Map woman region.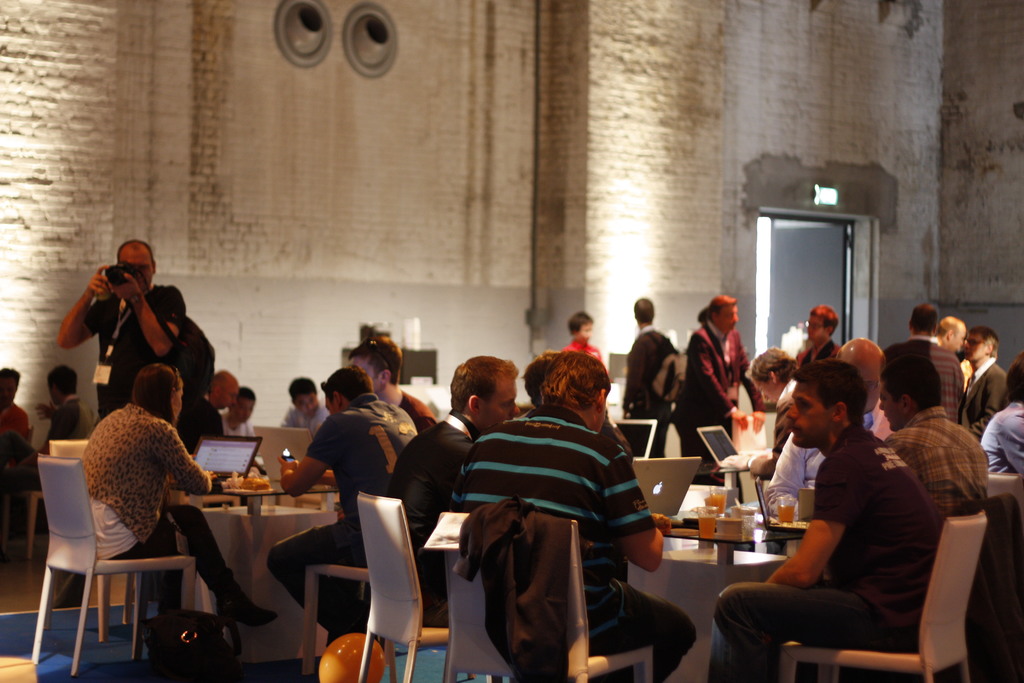
Mapped to box(223, 383, 268, 442).
